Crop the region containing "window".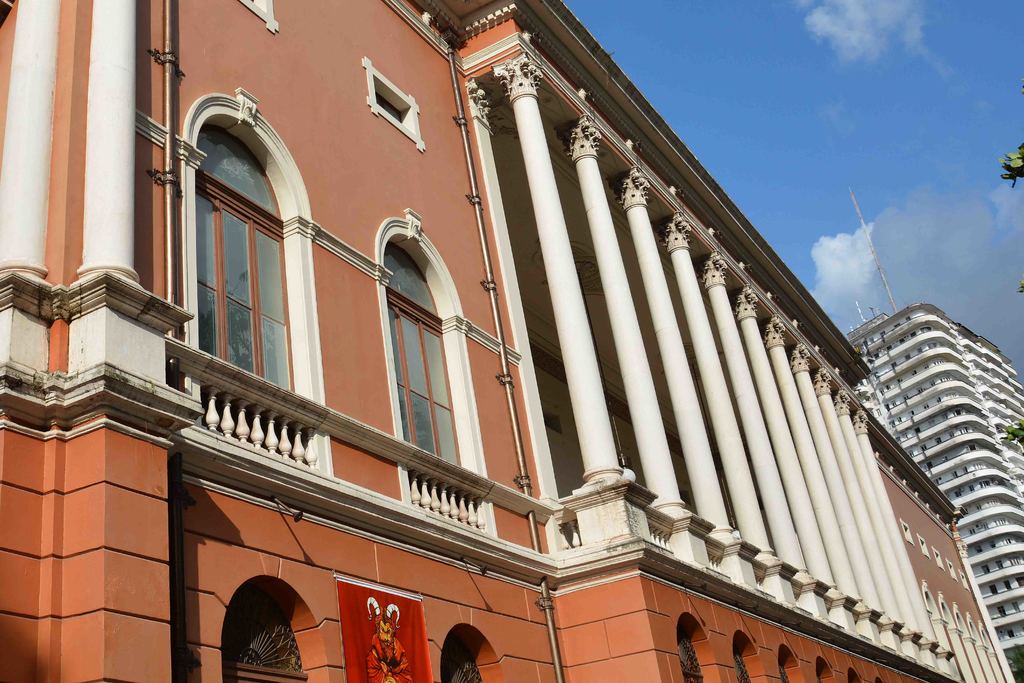
Crop region: 184/86/339/477.
